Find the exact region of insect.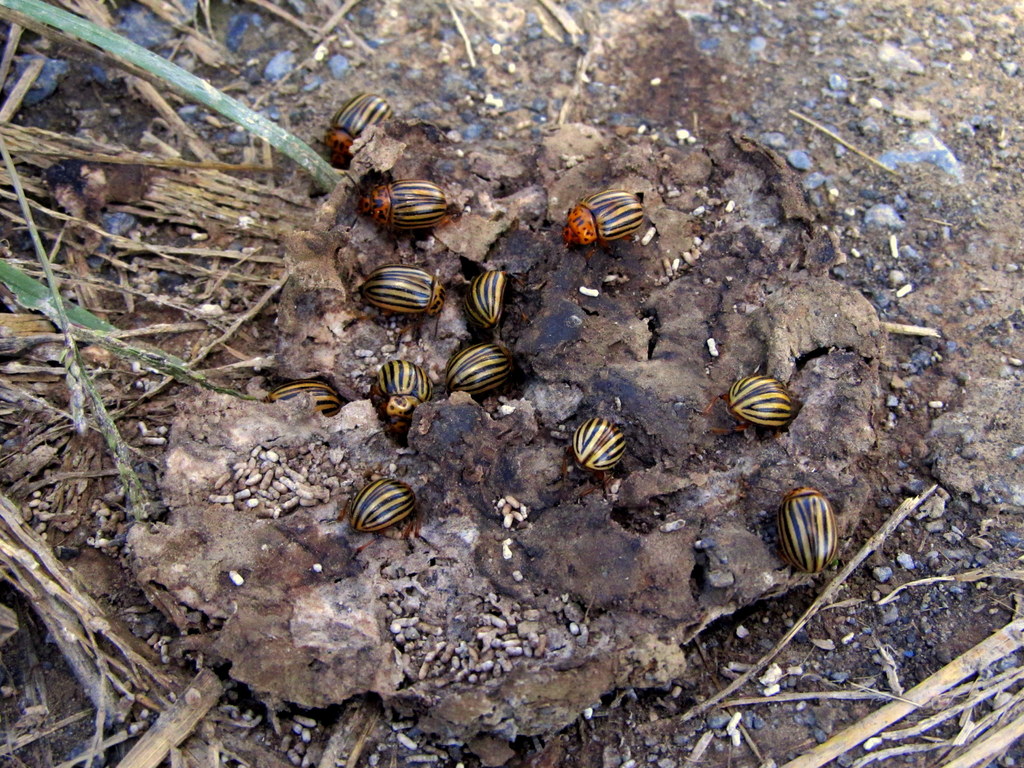
Exact region: locate(371, 360, 430, 435).
